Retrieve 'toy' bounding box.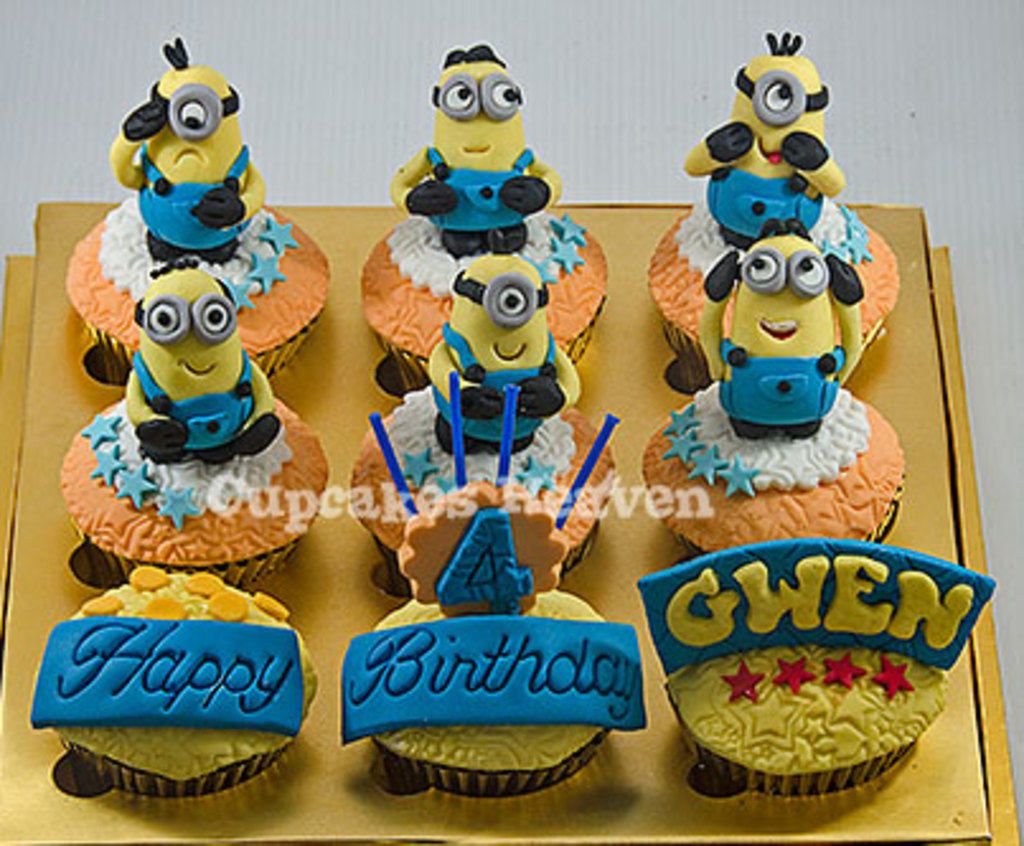
Bounding box: bbox=(684, 440, 732, 483).
